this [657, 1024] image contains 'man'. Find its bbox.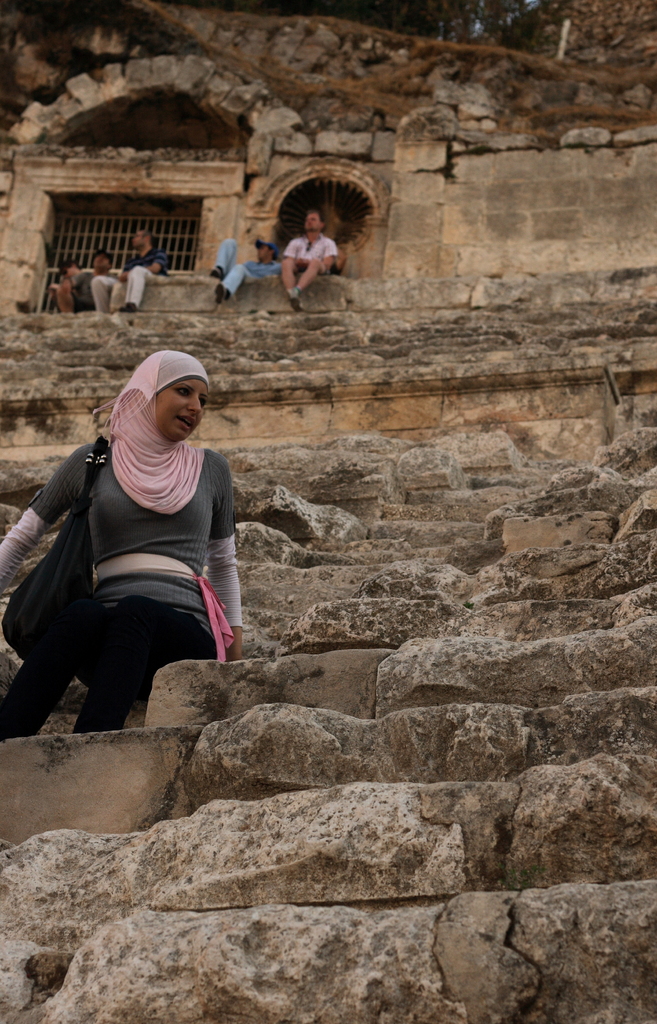
{"x1": 57, "y1": 250, "x2": 115, "y2": 314}.
